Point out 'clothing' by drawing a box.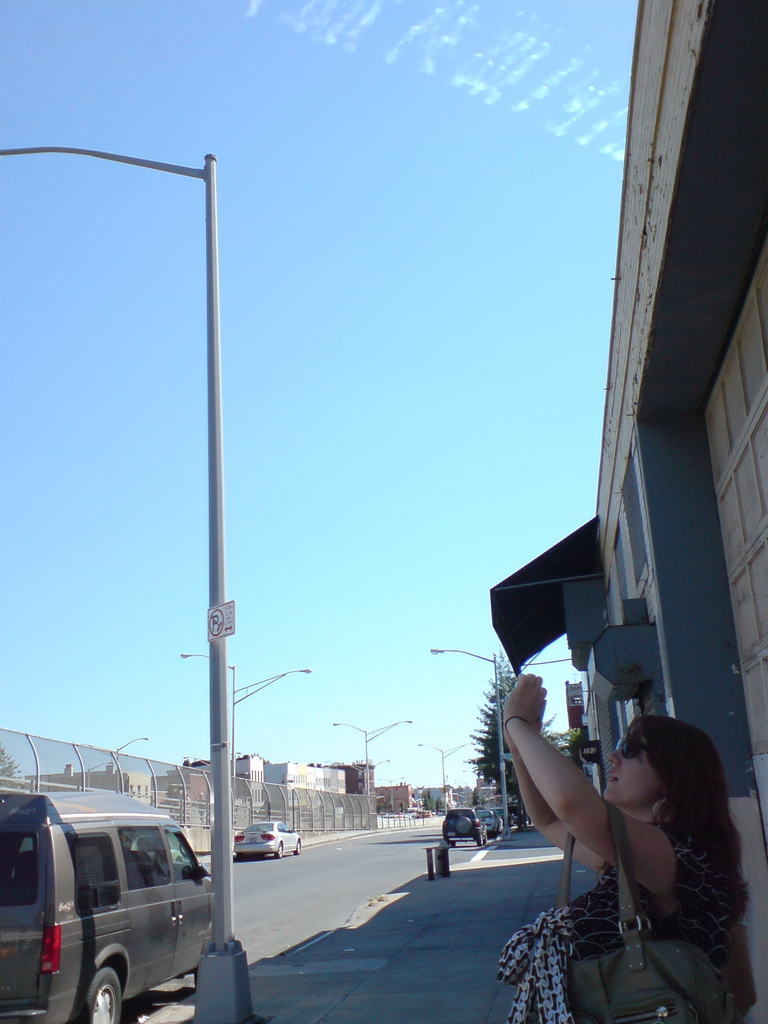
rect(560, 810, 744, 1023).
